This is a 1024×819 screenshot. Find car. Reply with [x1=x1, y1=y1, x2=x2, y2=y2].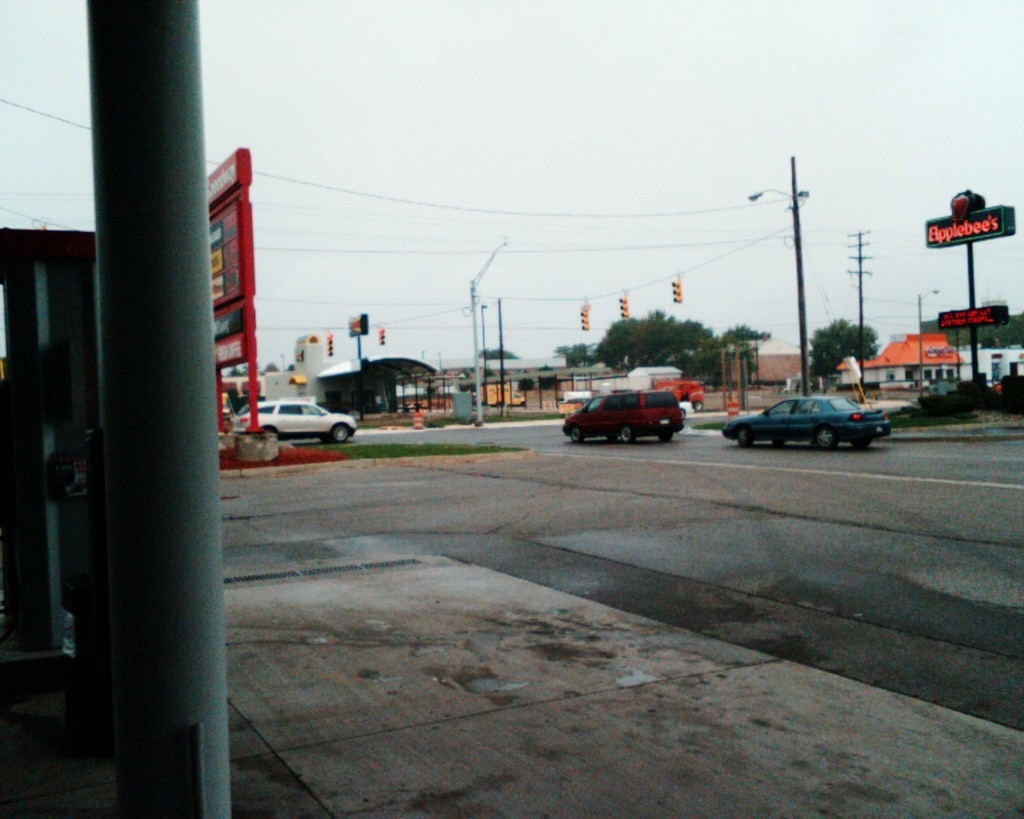
[x1=230, y1=394, x2=360, y2=443].
